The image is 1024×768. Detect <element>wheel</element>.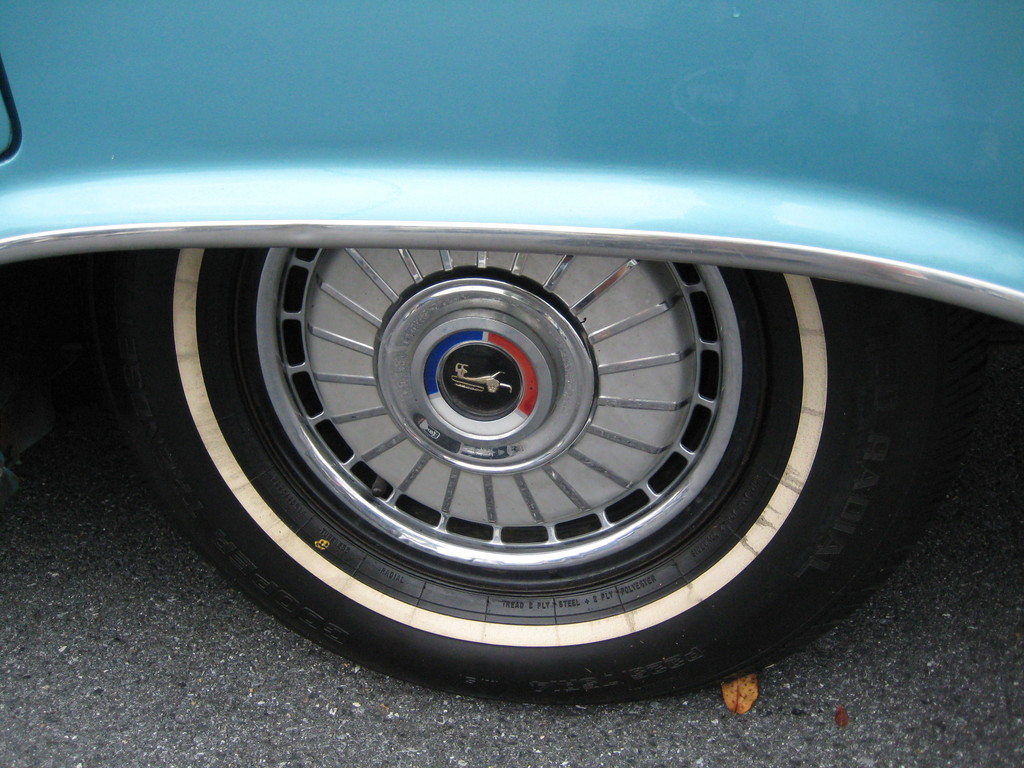
Detection: bbox=[153, 243, 854, 639].
